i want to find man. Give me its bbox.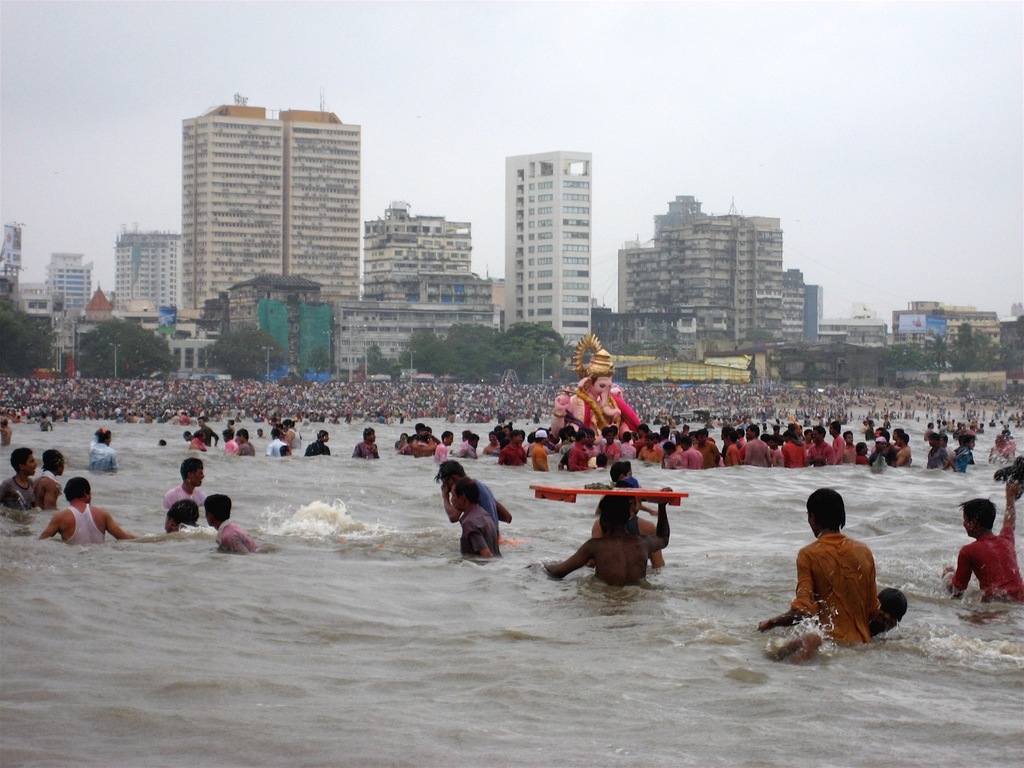
(438, 462, 512, 550).
